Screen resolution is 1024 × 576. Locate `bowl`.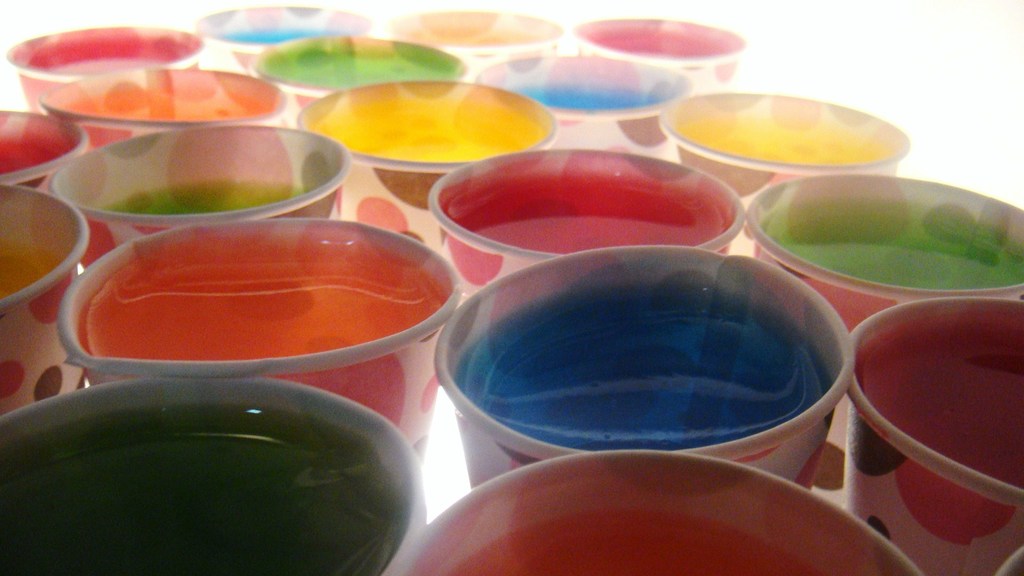
47/120/346/271.
